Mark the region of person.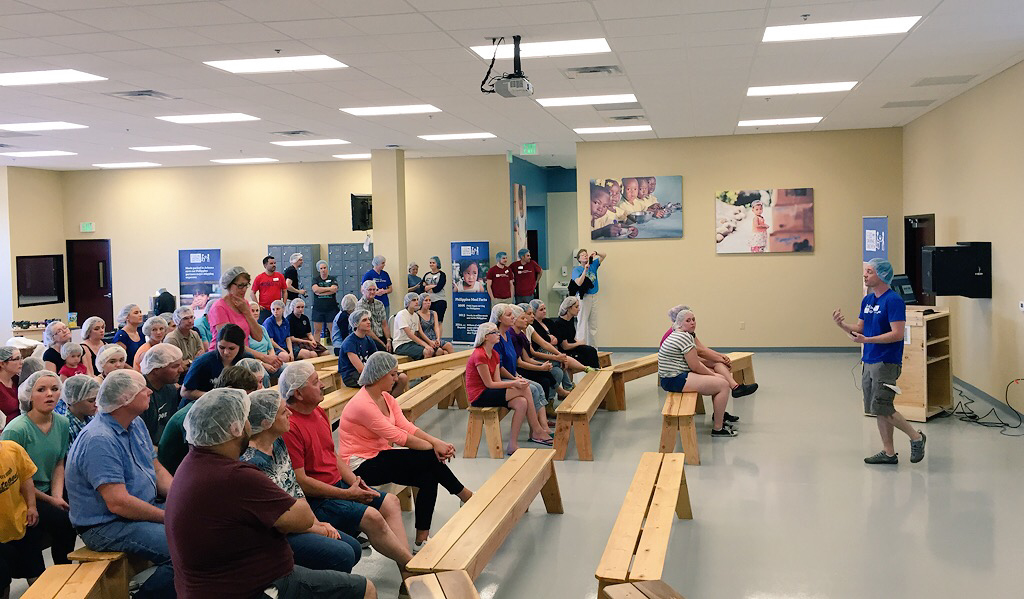
Region: crop(481, 244, 520, 304).
